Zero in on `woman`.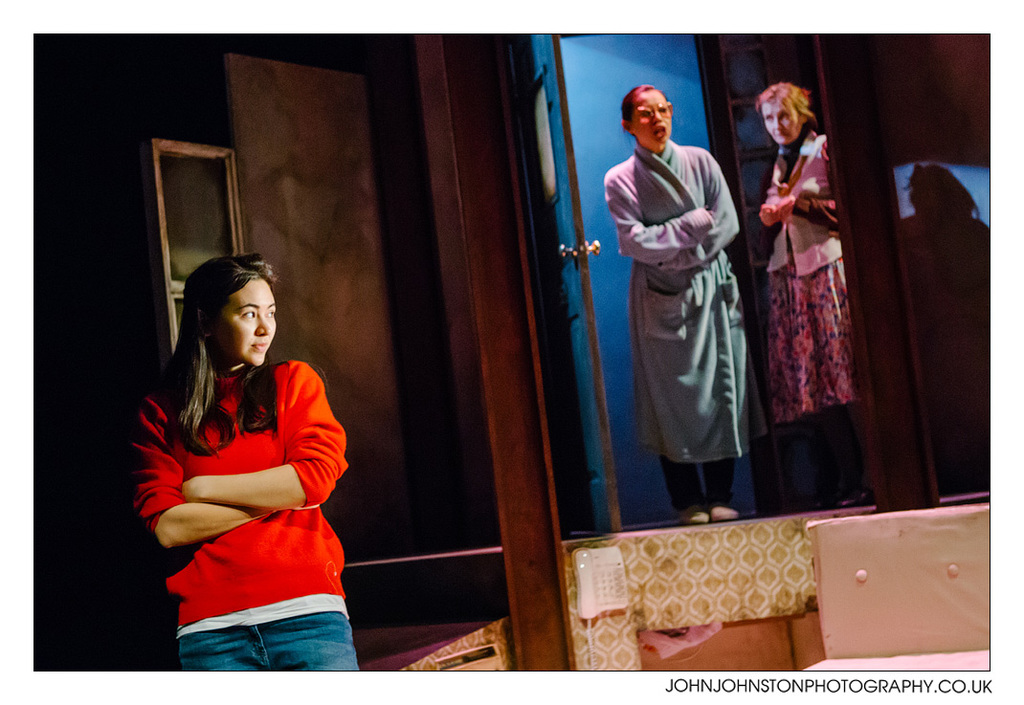
Zeroed in: (757,75,859,503).
